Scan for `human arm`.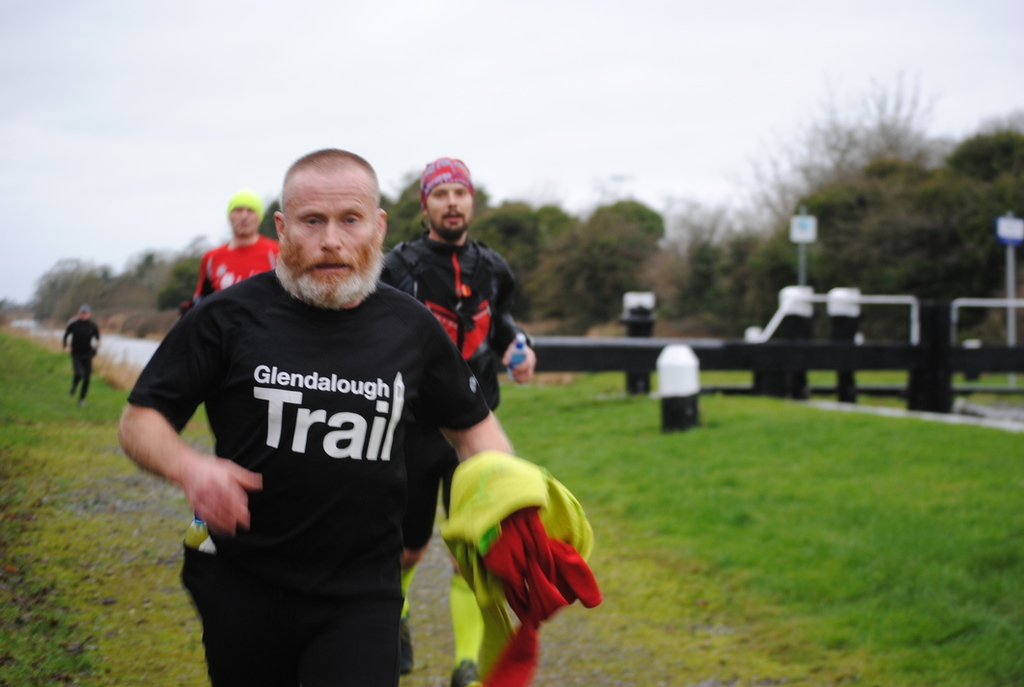
Scan result: [408, 303, 515, 465].
